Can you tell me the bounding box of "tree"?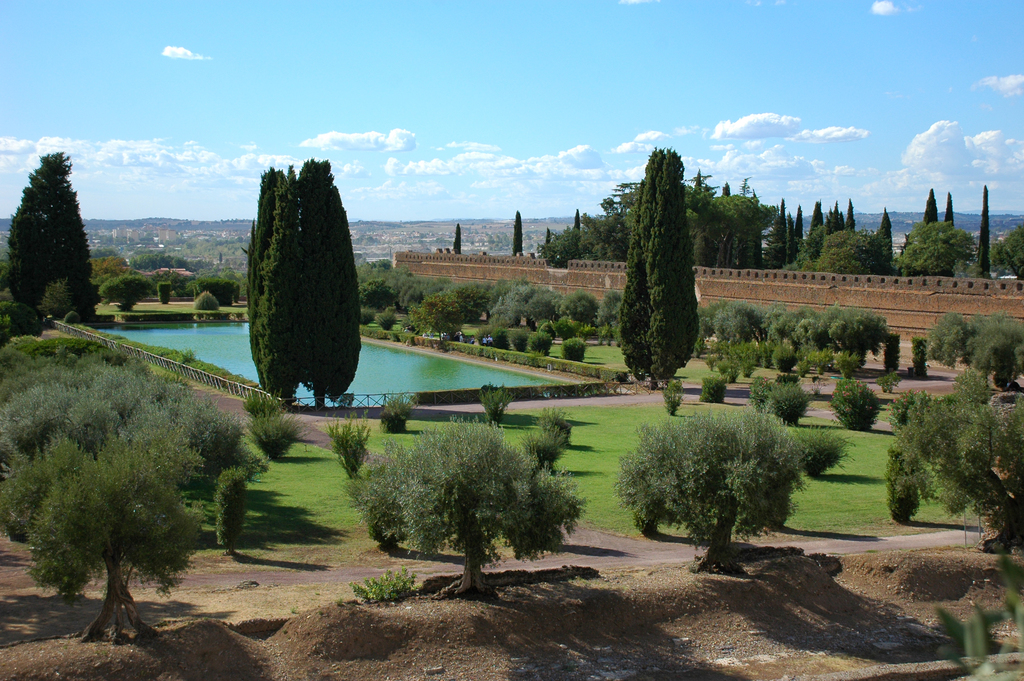
bbox=[0, 139, 122, 329].
